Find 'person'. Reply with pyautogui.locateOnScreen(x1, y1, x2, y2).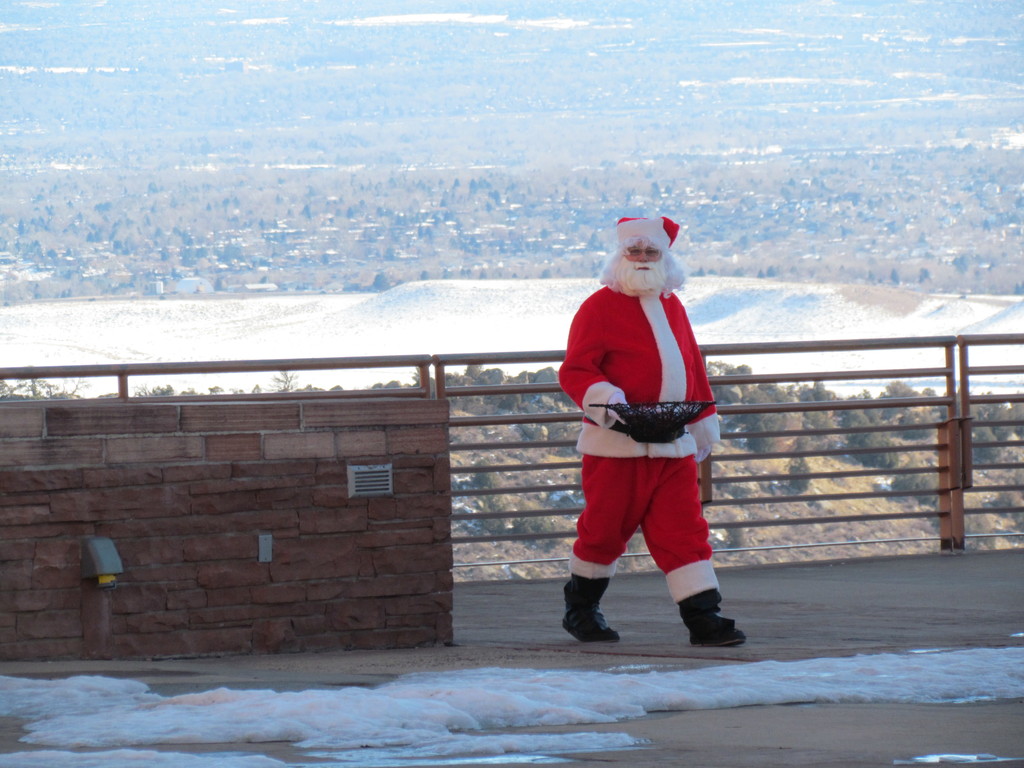
pyautogui.locateOnScreen(562, 180, 742, 656).
